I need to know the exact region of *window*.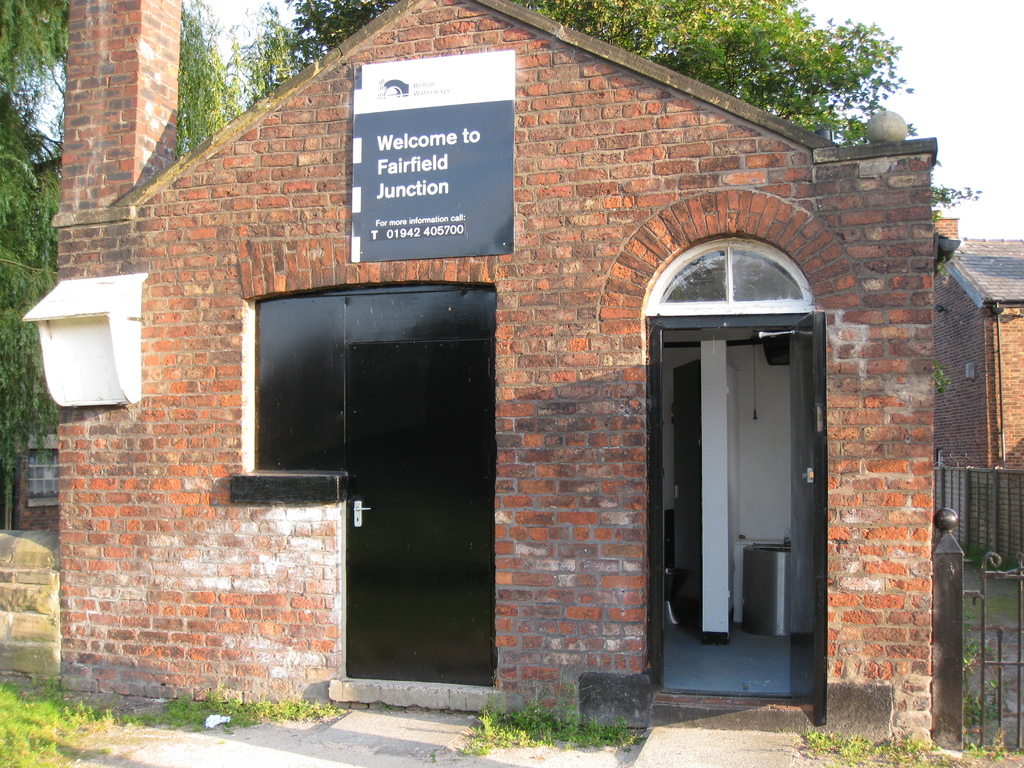
Region: 644:238:812:319.
